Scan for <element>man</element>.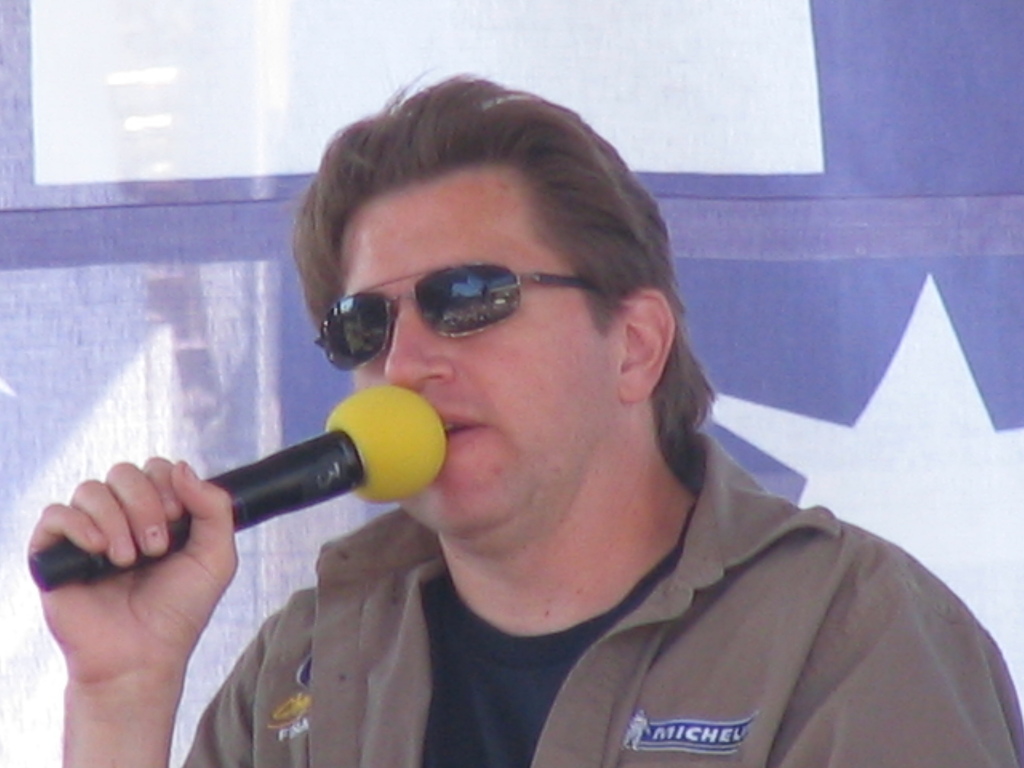
Scan result: pyautogui.locateOnScreen(21, 68, 1023, 765).
